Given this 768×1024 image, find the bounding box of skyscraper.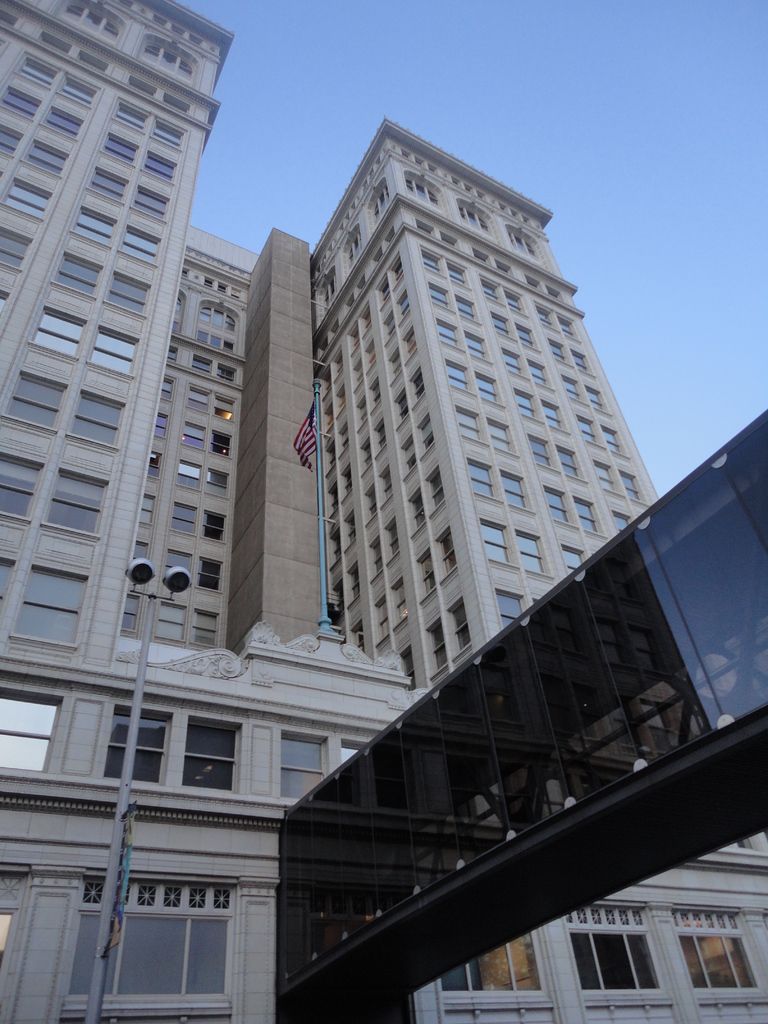
bbox=[0, 0, 767, 1023].
